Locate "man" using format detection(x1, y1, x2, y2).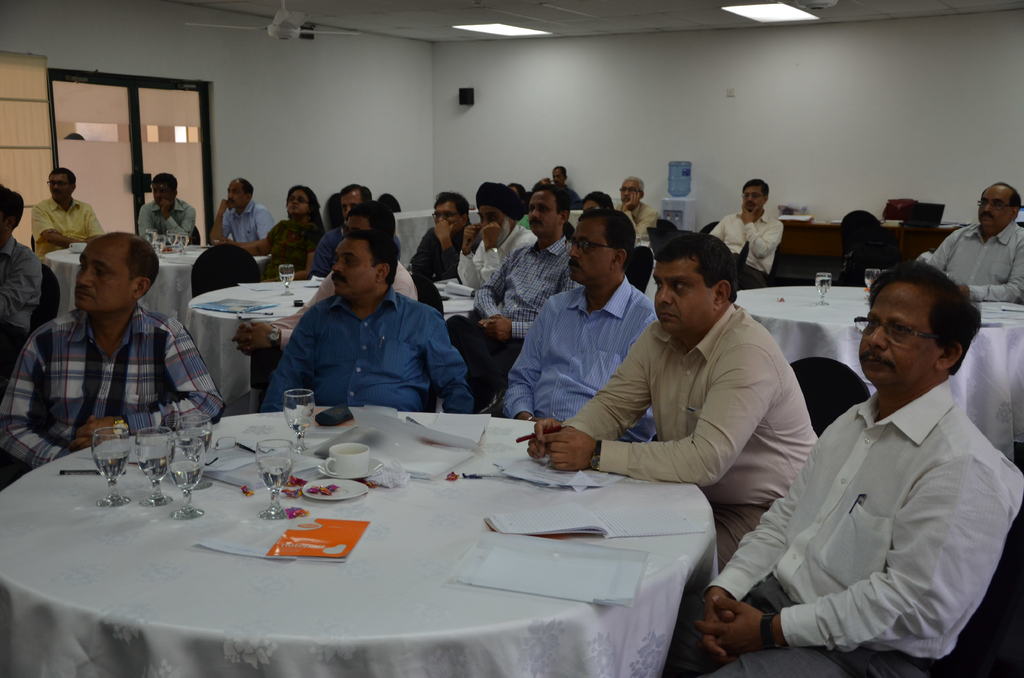
detection(0, 236, 225, 472).
